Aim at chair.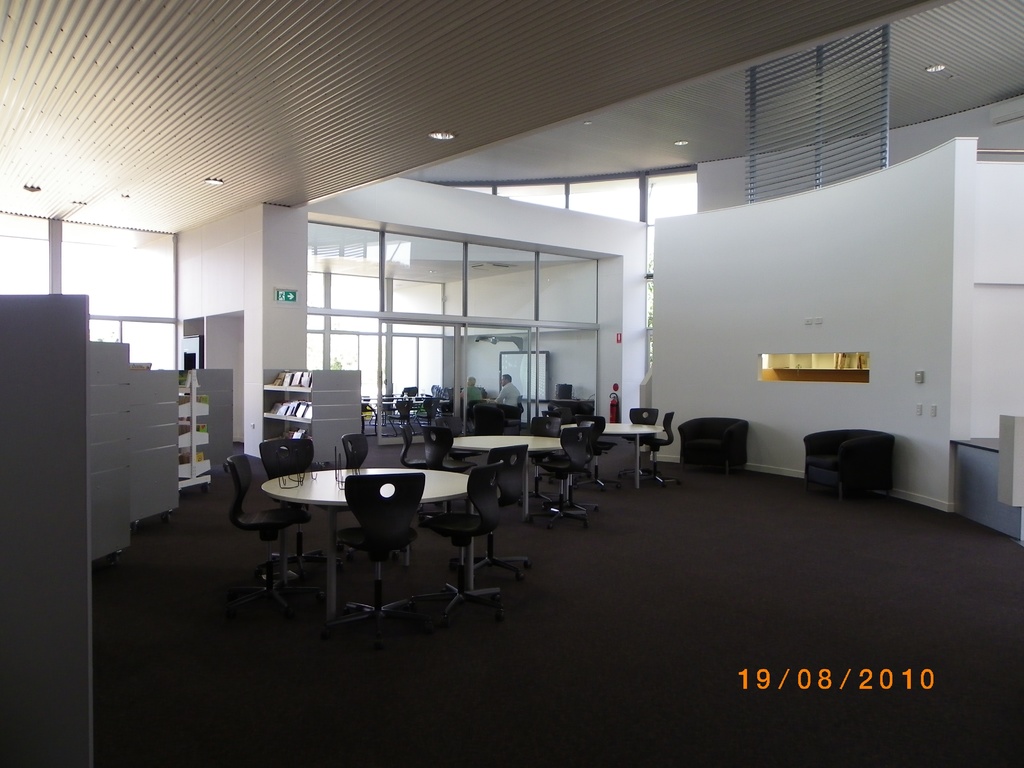
Aimed at bbox=[223, 454, 329, 600].
